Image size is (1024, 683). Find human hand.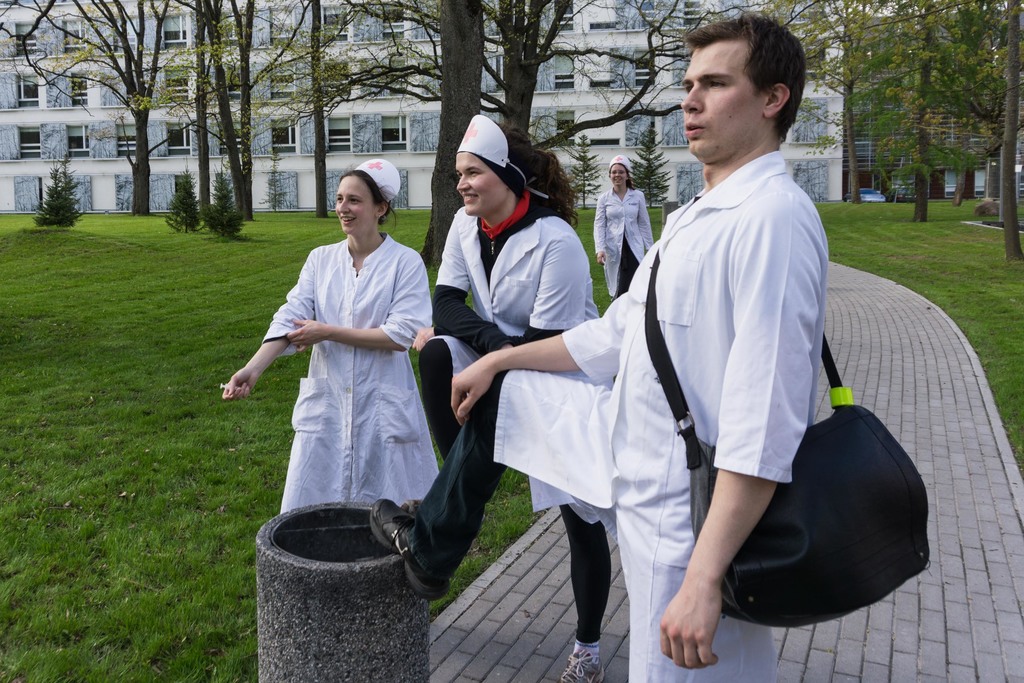
pyautogui.locateOnScreen(219, 365, 258, 403).
